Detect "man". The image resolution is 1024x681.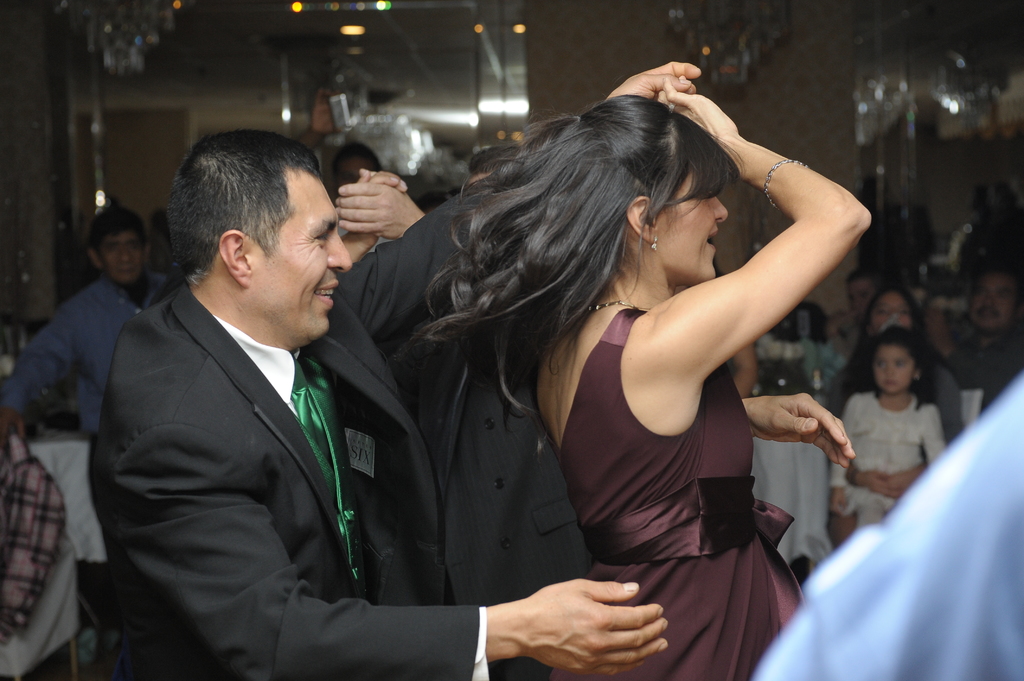
(93,65,698,680).
